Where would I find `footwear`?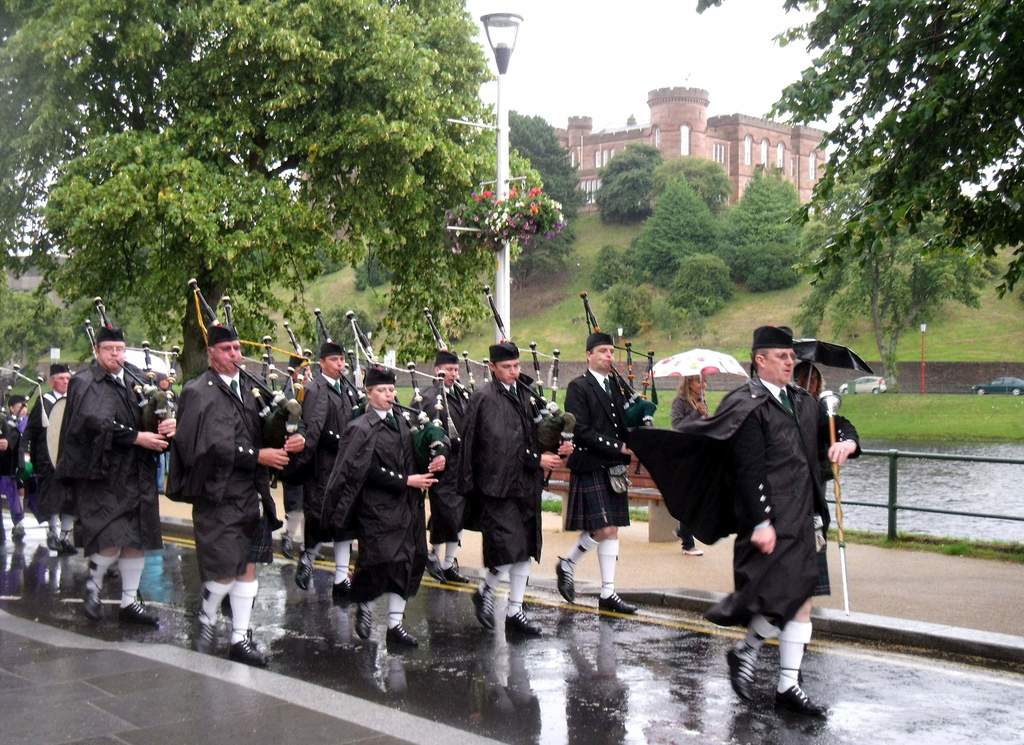
At (left=289, top=561, right=313, bottom=593).
